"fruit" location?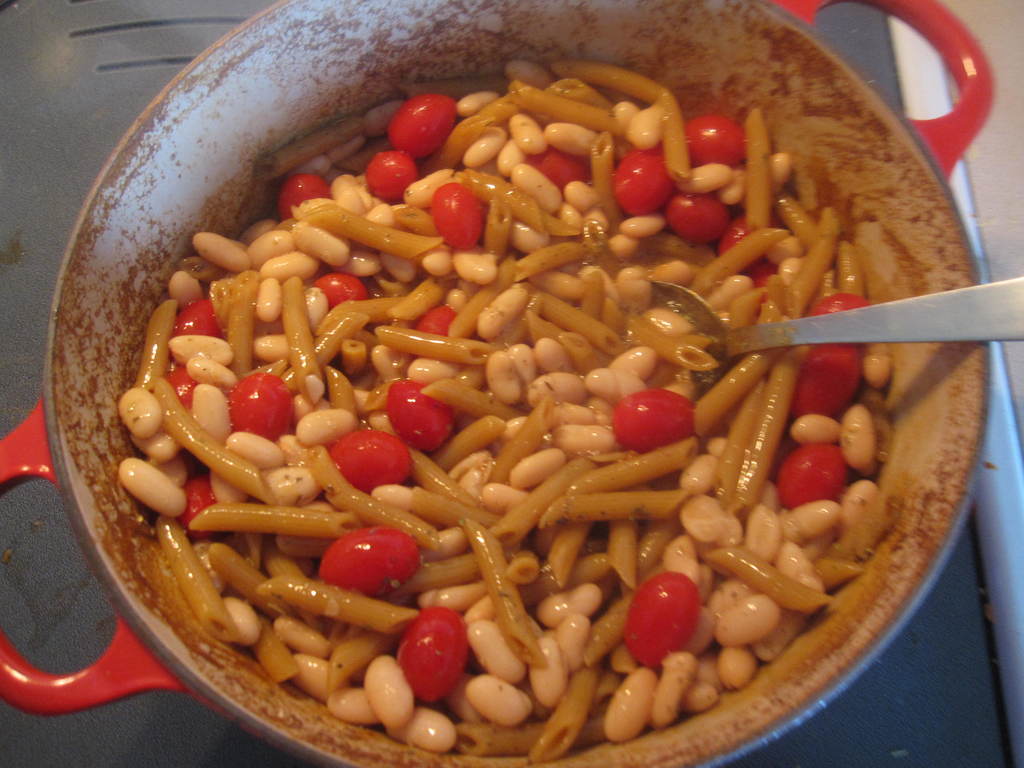
box=[808, 292, 872, 318]
